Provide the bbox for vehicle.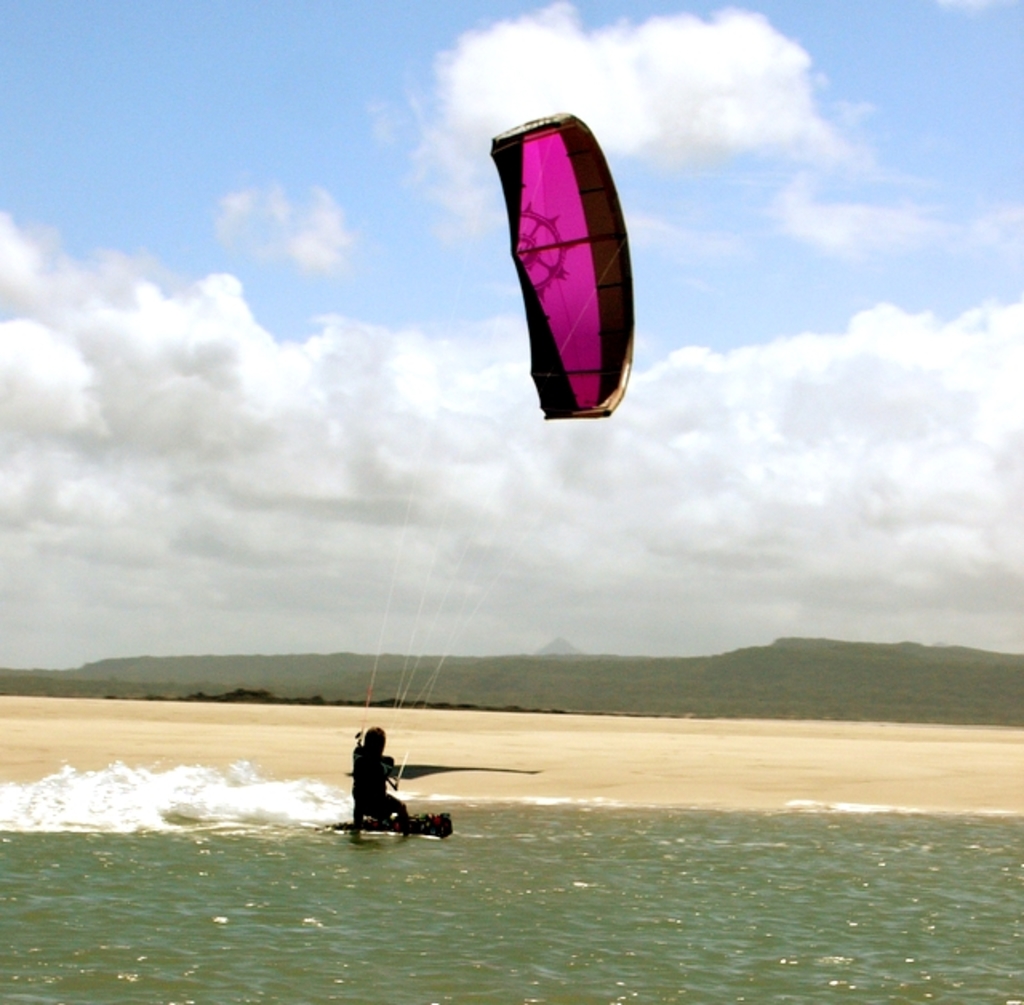
338 110 637 847.
